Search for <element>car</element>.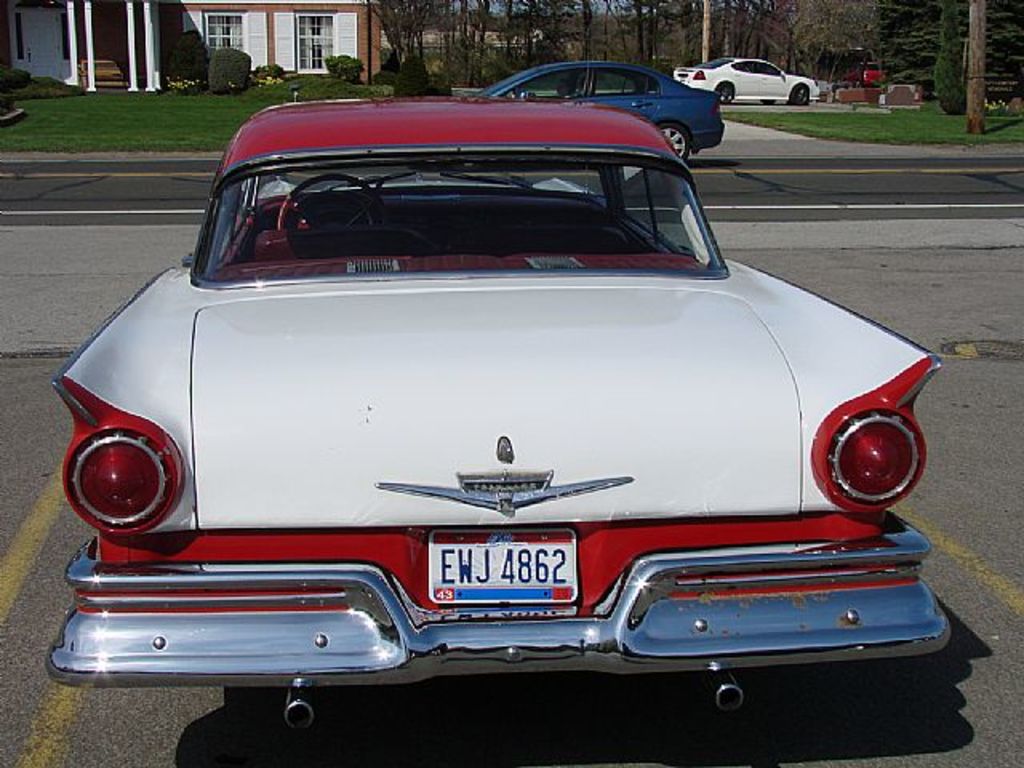
Found at crop(678, 53, 821, 102).
